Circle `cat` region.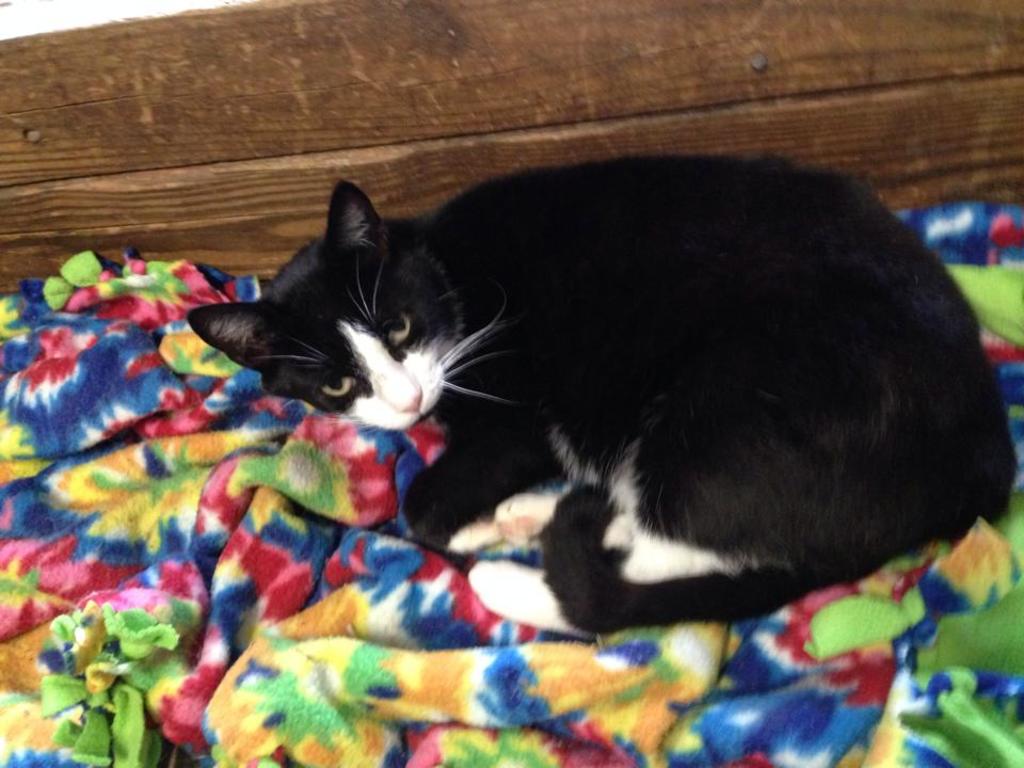
Region: left=181, top=147, right=1022, bottom=642.
